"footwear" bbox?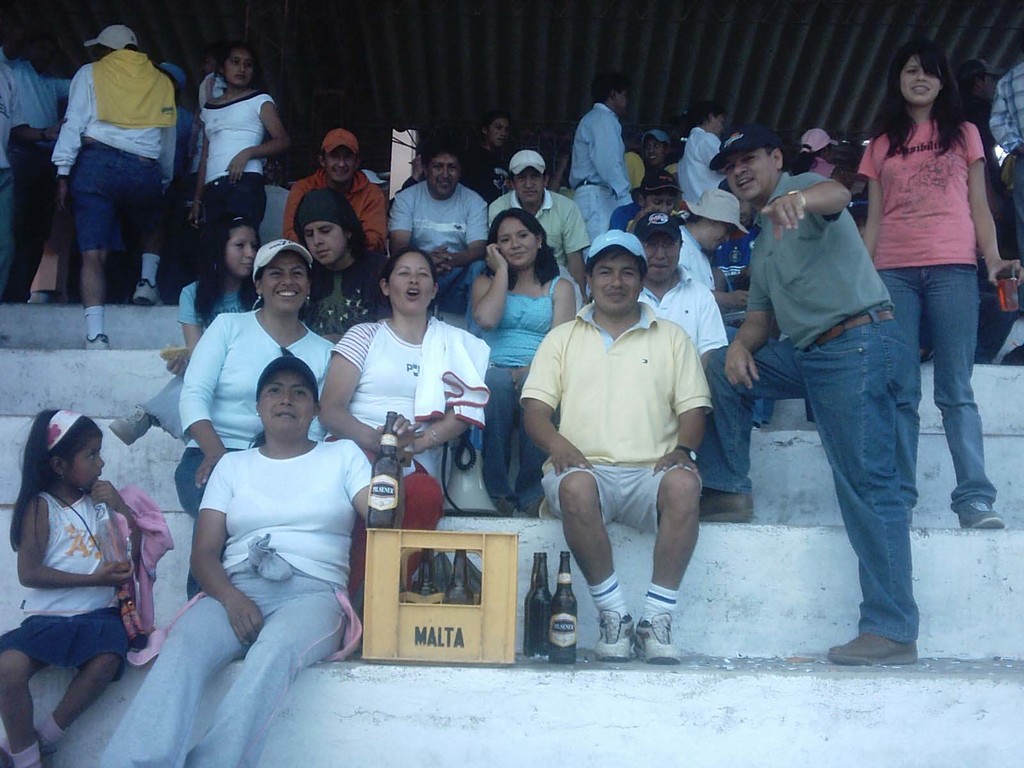
bbox(697, 492, 755, 522)
